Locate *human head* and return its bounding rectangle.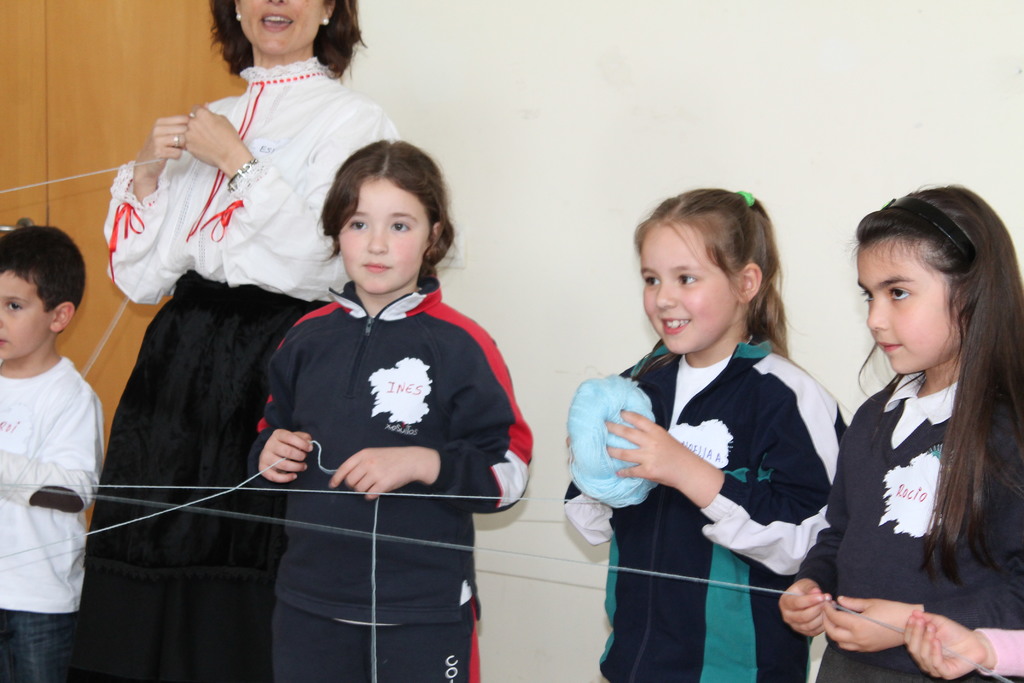
Rect(230, 0, 334, 56).
